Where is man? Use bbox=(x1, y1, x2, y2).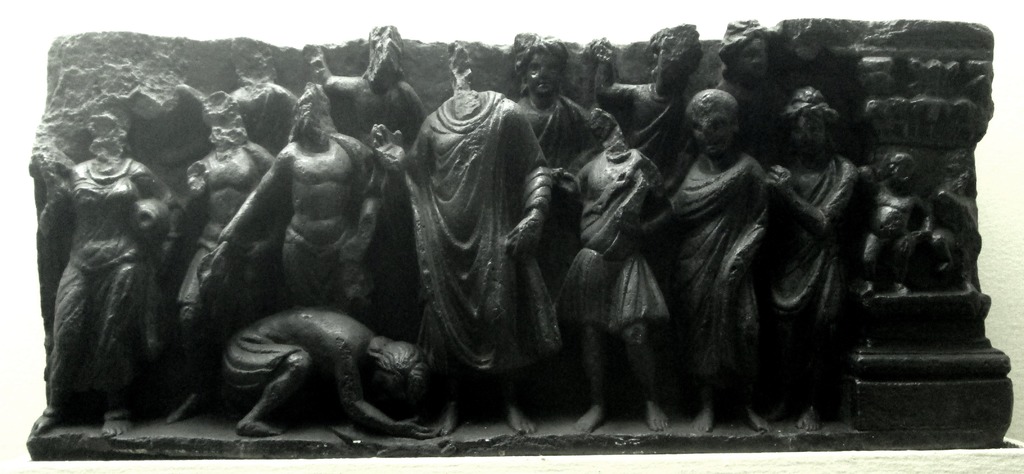
bbox=(225, 301, 426, 436).
